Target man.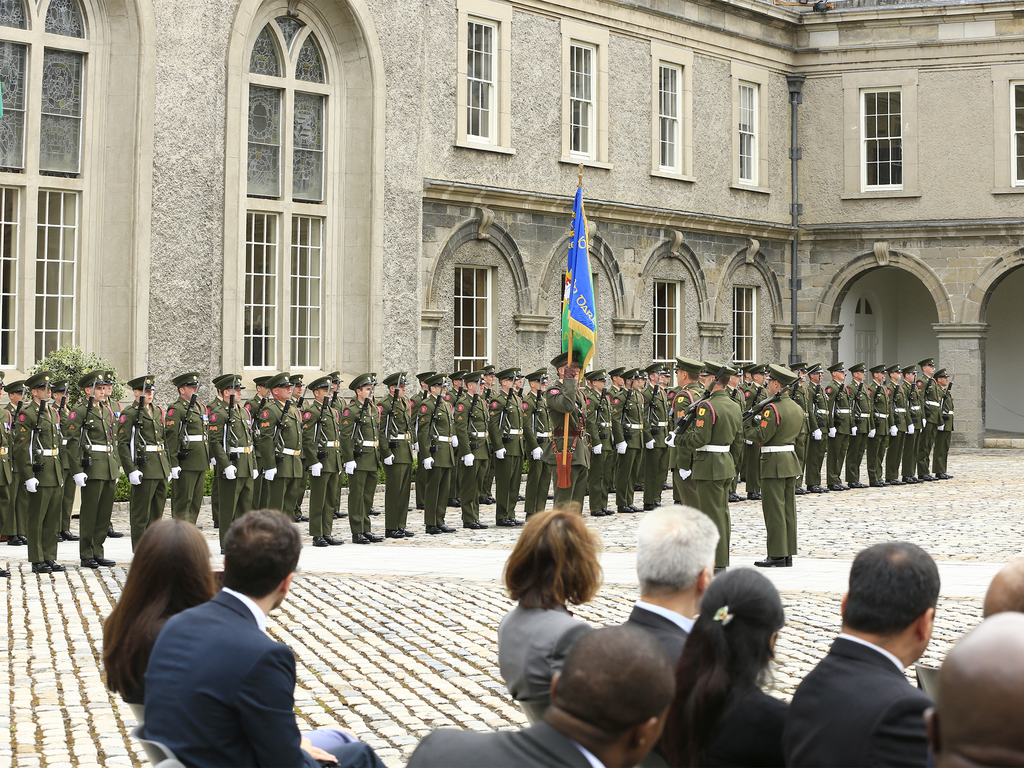
Target region: box=[492, 368, 525, 521].
